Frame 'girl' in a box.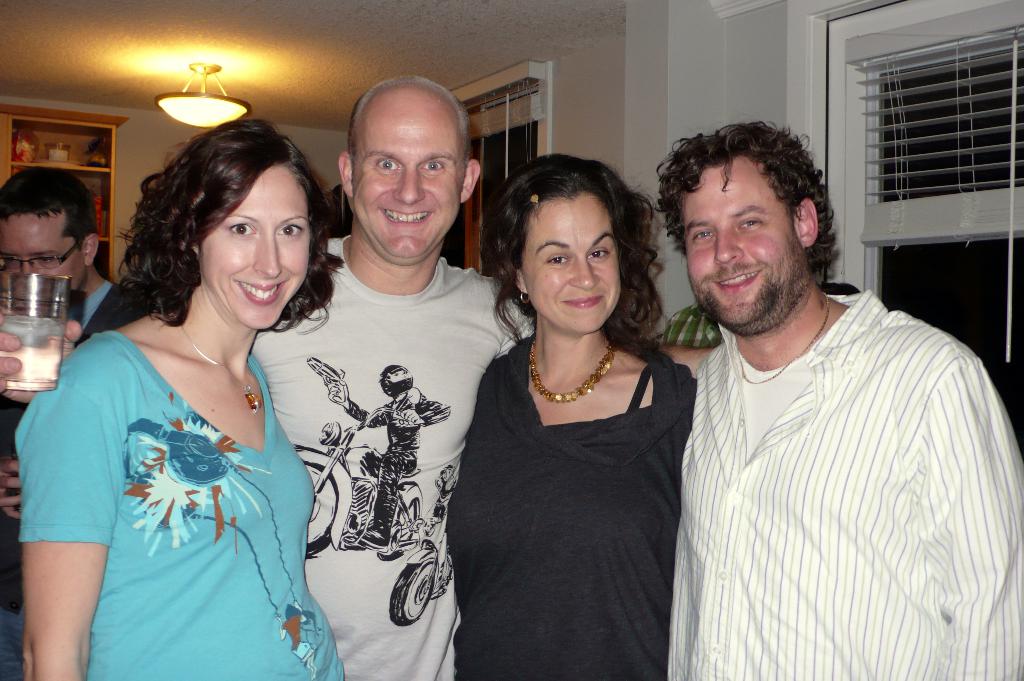
{"x1": 445, "y1": 148, "x2": 697, "y2": 669}.
